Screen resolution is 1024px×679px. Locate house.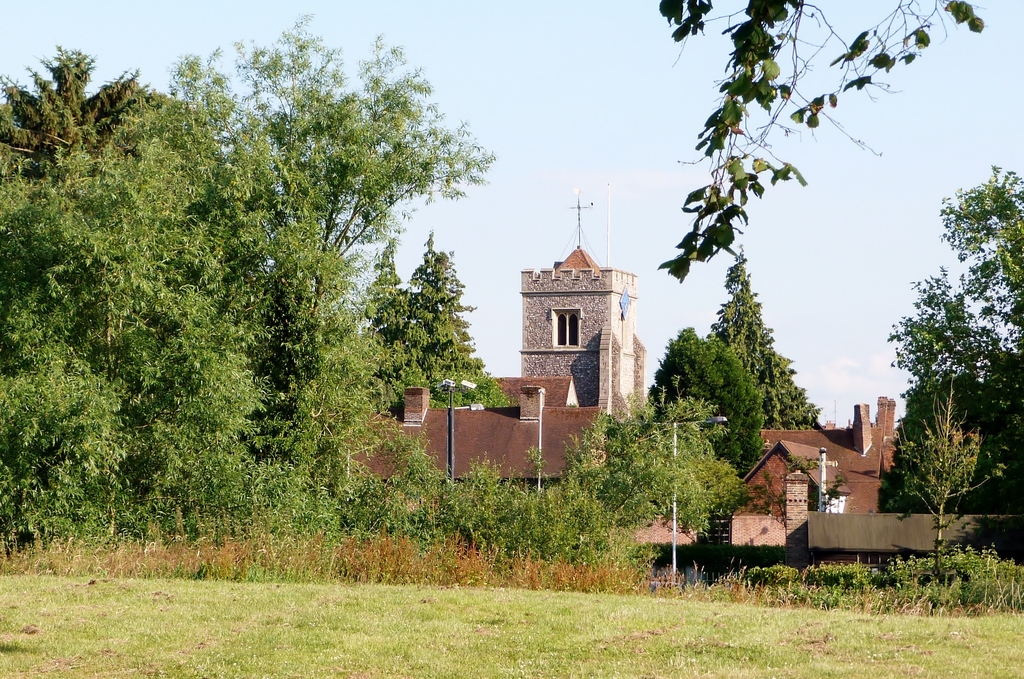
crop(625, 384, 901, 569).
